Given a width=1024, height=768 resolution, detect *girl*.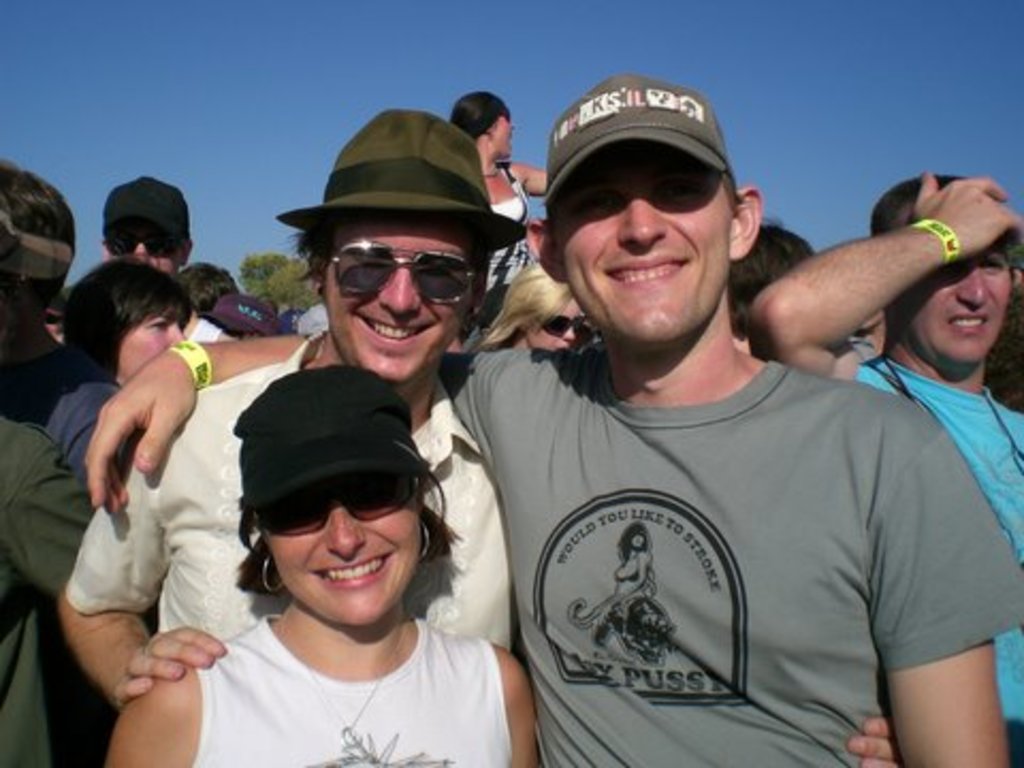
rect(0, 256, 186, 463).
